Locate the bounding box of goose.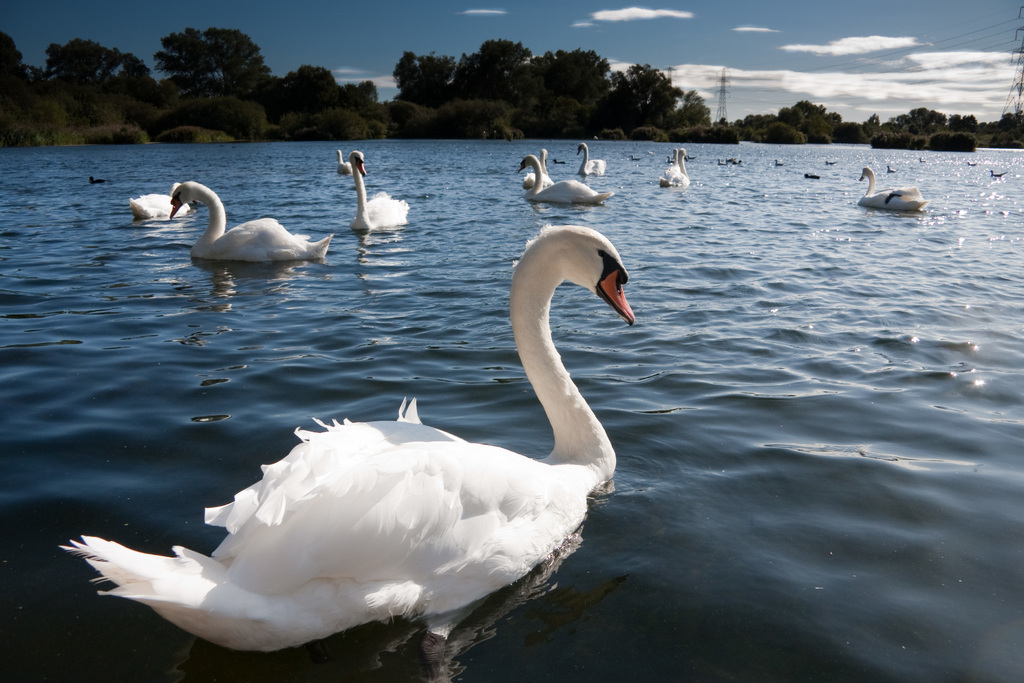
Bounding box: x1=58, y1=228, x2=640, y2=656.
